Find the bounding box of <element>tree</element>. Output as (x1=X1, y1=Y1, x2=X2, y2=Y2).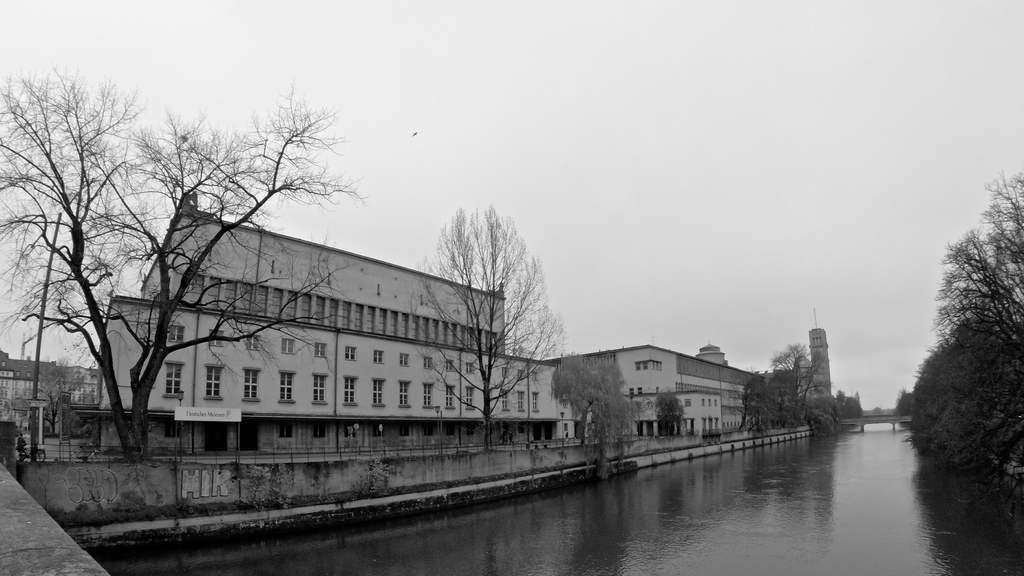
(x1=652, y1=388, x2=683, y2=436).
